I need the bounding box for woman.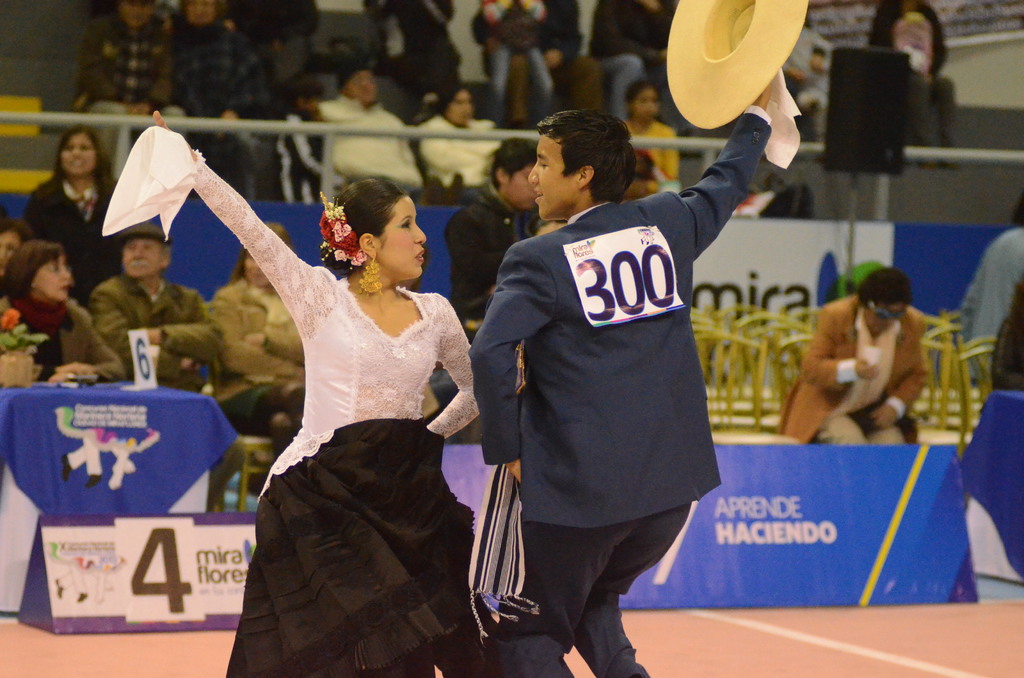
Here it is: (x1=18, y1=127, x2=139, y2=300).
